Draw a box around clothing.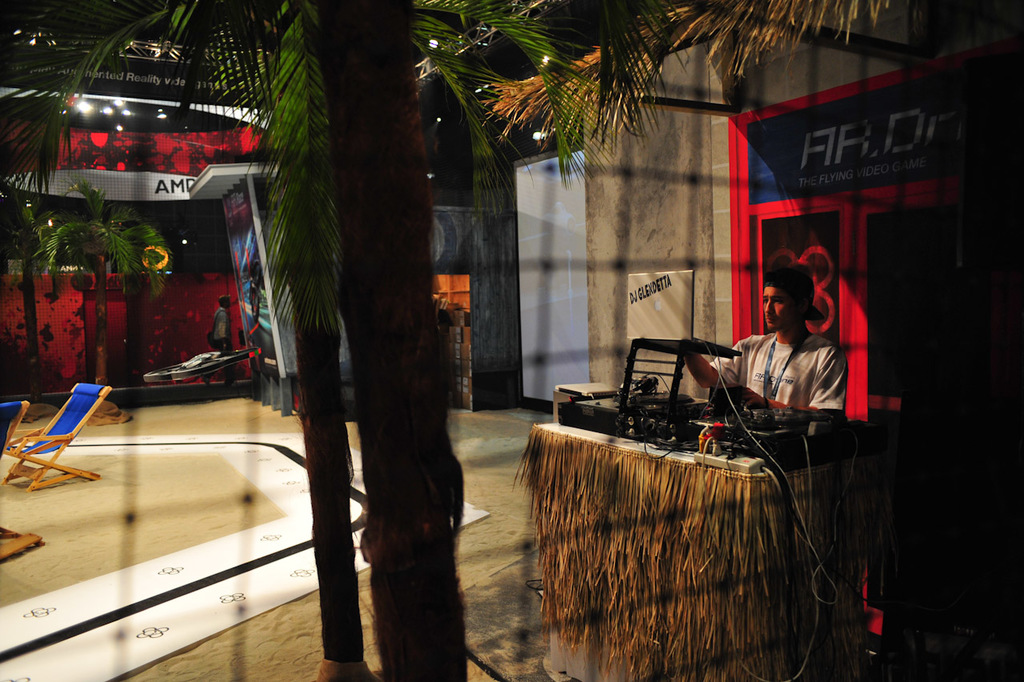
bbox(742, 297, 873, 444).
